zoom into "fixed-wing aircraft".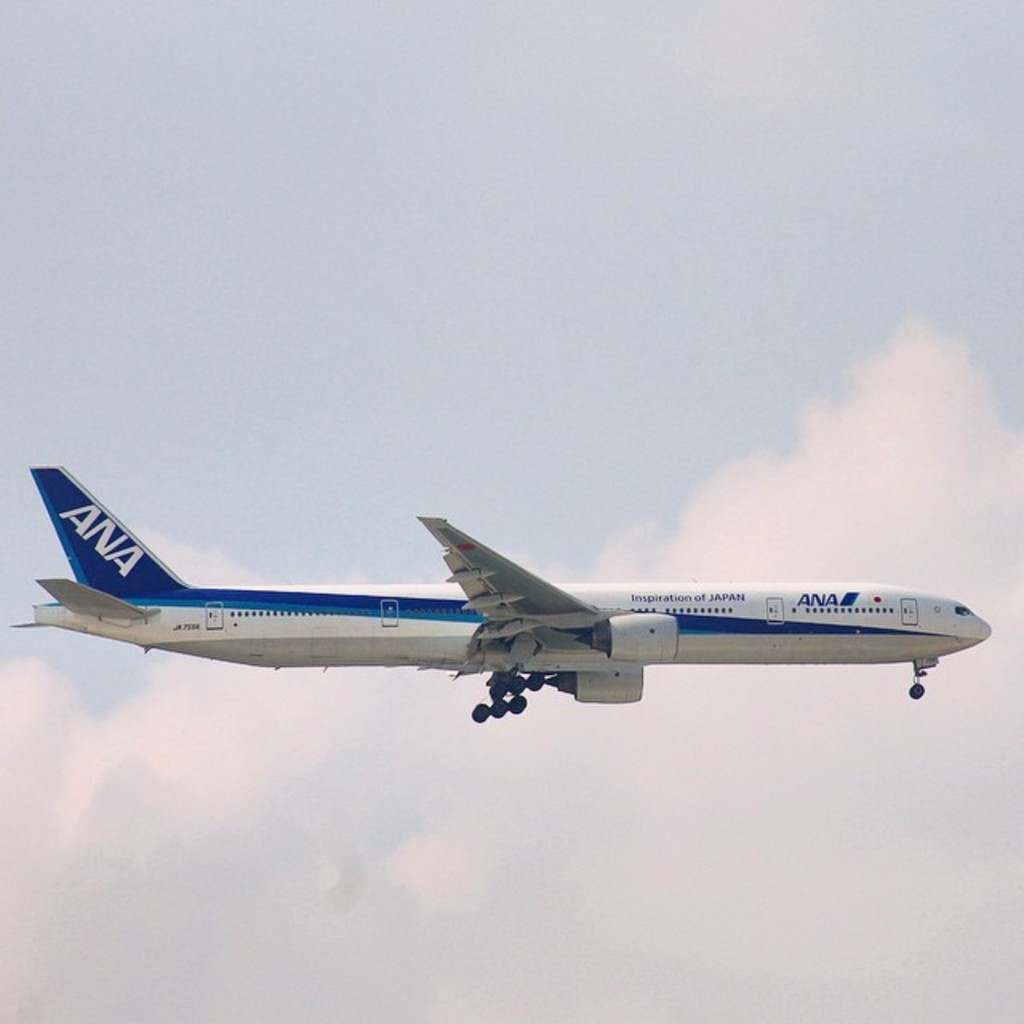
Zoom target: box(5, 462, 994, 722).
